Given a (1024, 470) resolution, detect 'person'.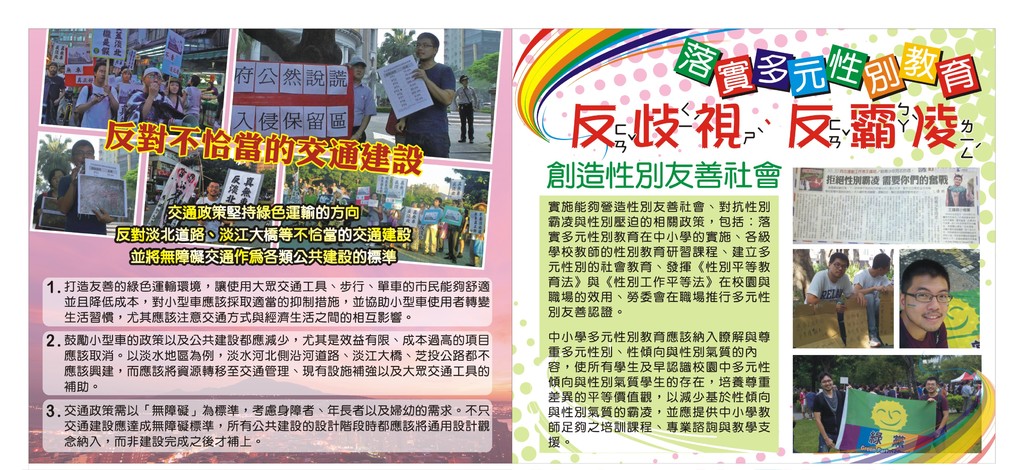
region(856, 252, 900, 348).
